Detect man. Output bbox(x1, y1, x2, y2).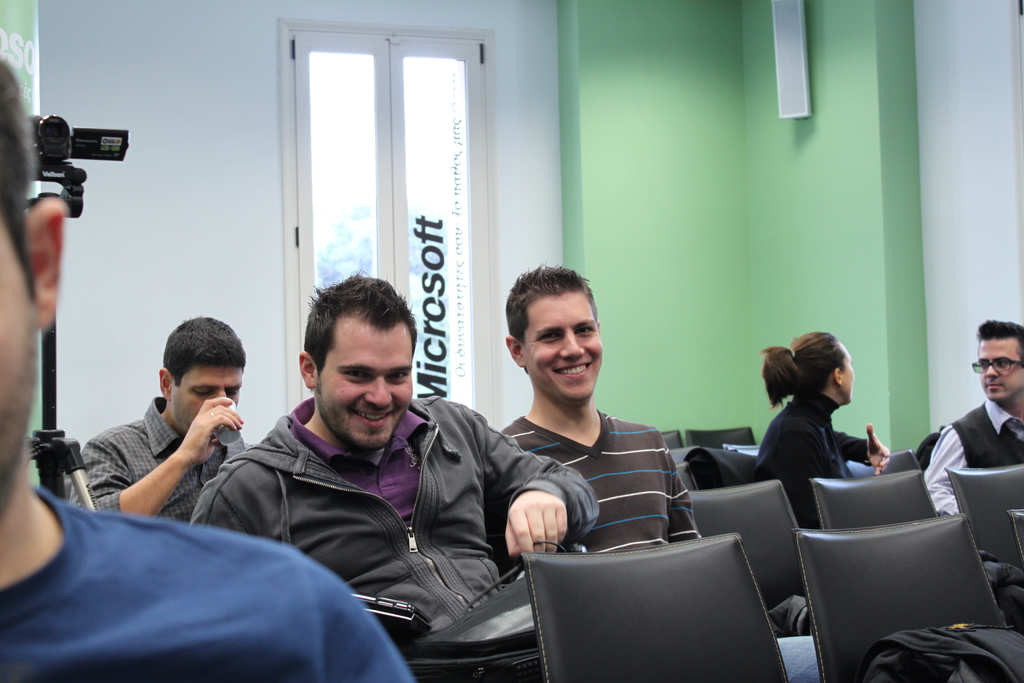
bbox(926, 313, 1023, 513).
